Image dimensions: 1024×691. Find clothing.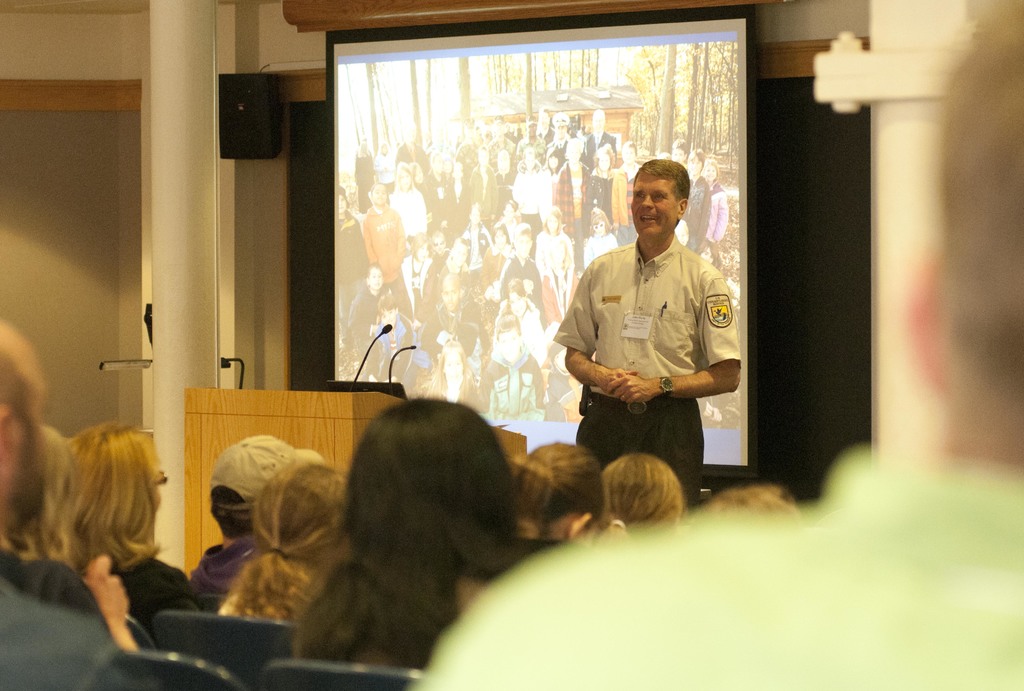
[left=517, top=131, right=548, bottom=168].
